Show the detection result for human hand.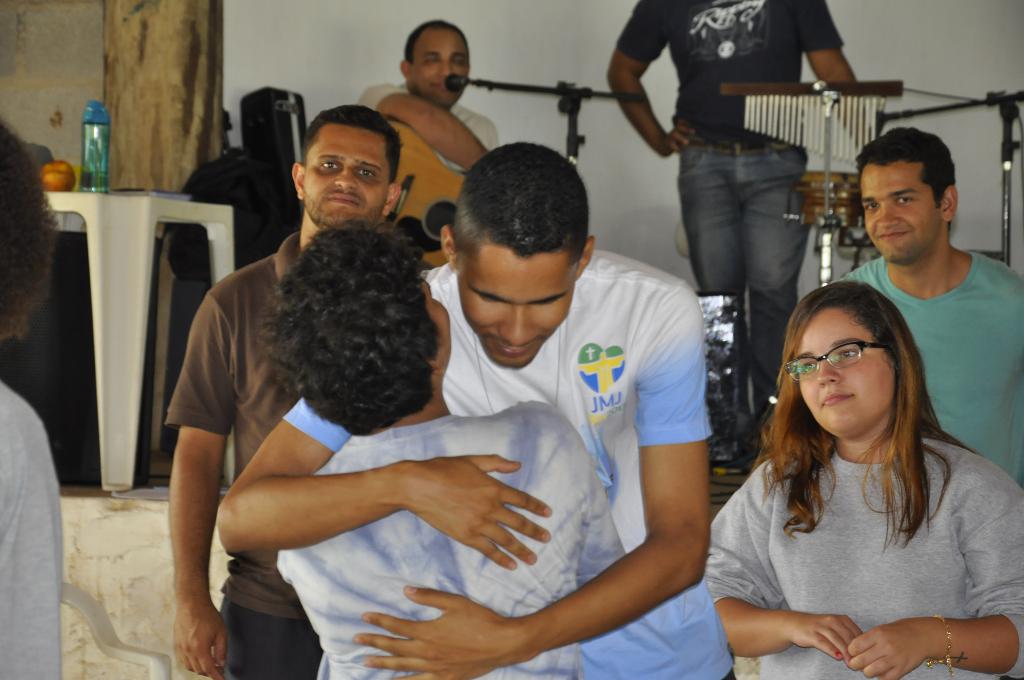
bbox=(660, 125, 698, 159).
